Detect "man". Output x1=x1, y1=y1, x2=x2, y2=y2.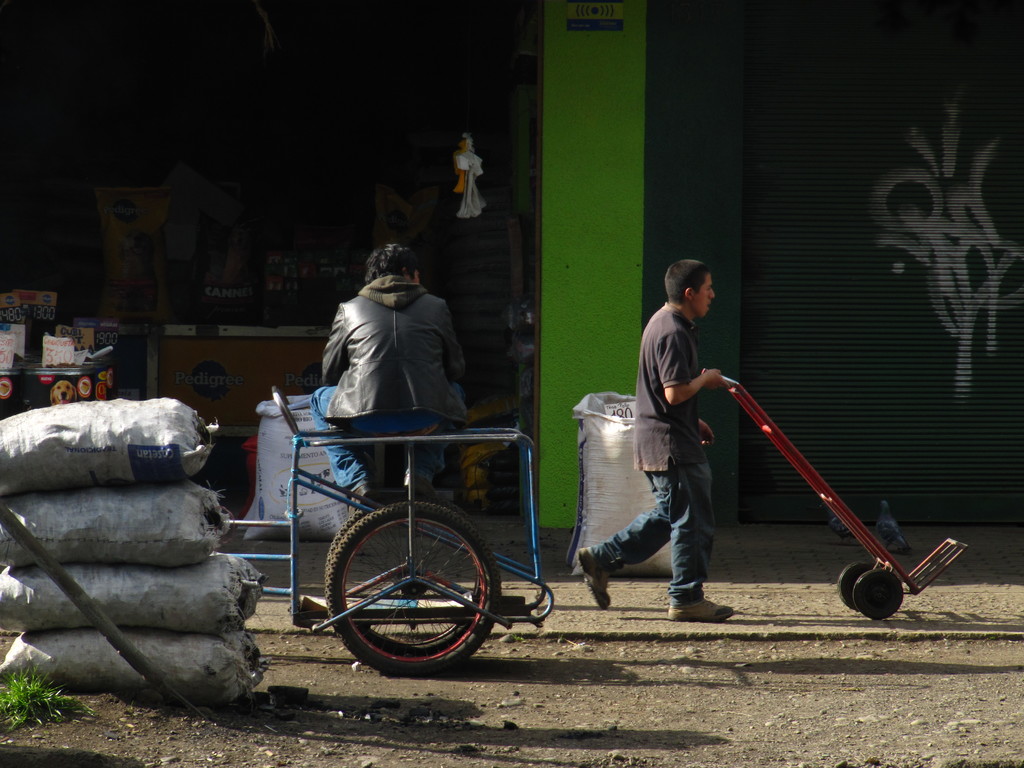
x1=572, y1=252, x2=738, y2=628.
